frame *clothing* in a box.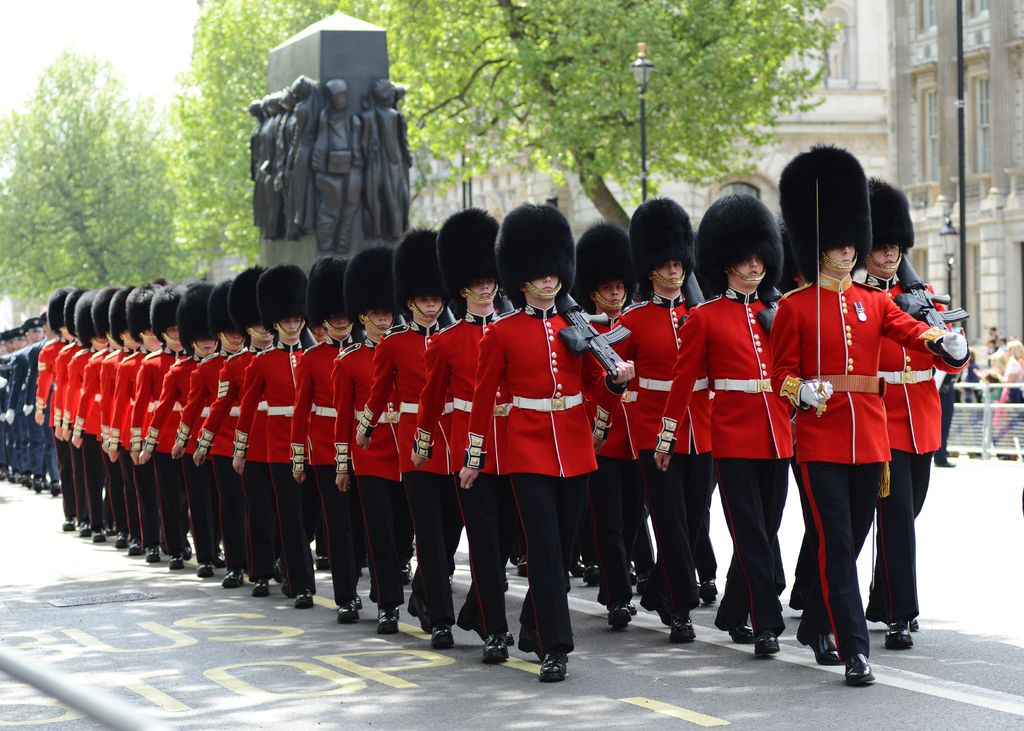
left=73, top=353, right=111, bottom=524.
